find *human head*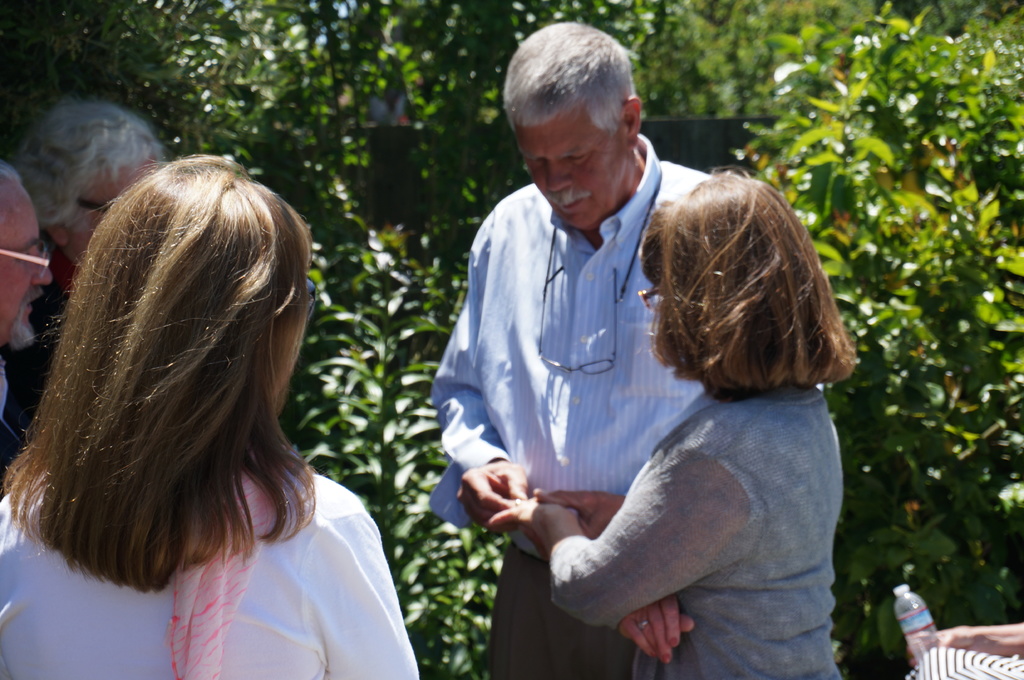
523:17:660:227
